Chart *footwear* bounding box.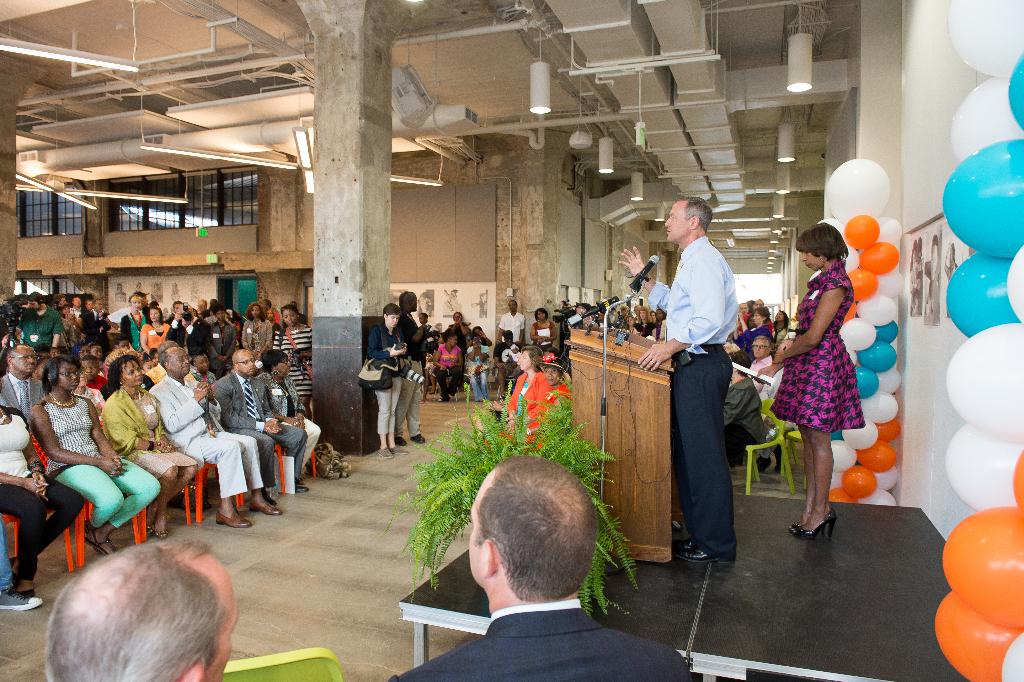
Charted: Rect(246, 499, 280, 517).
